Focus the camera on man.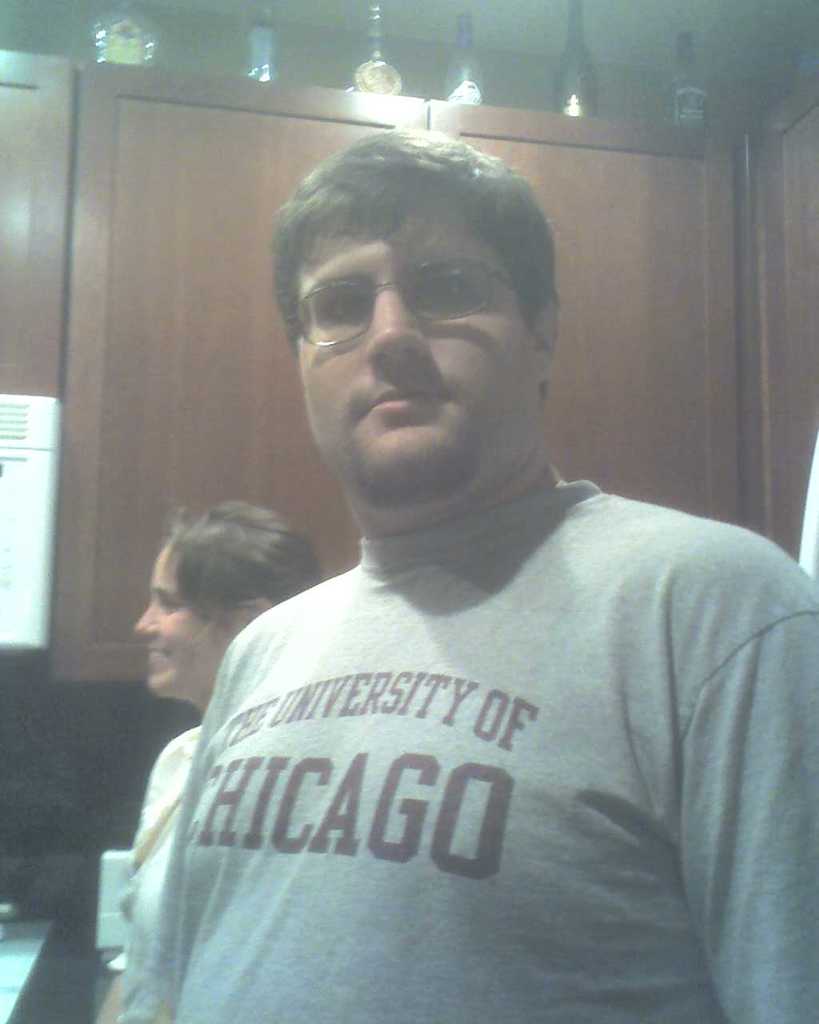
Focus region: l=96, t=130, r=818, b=974.
